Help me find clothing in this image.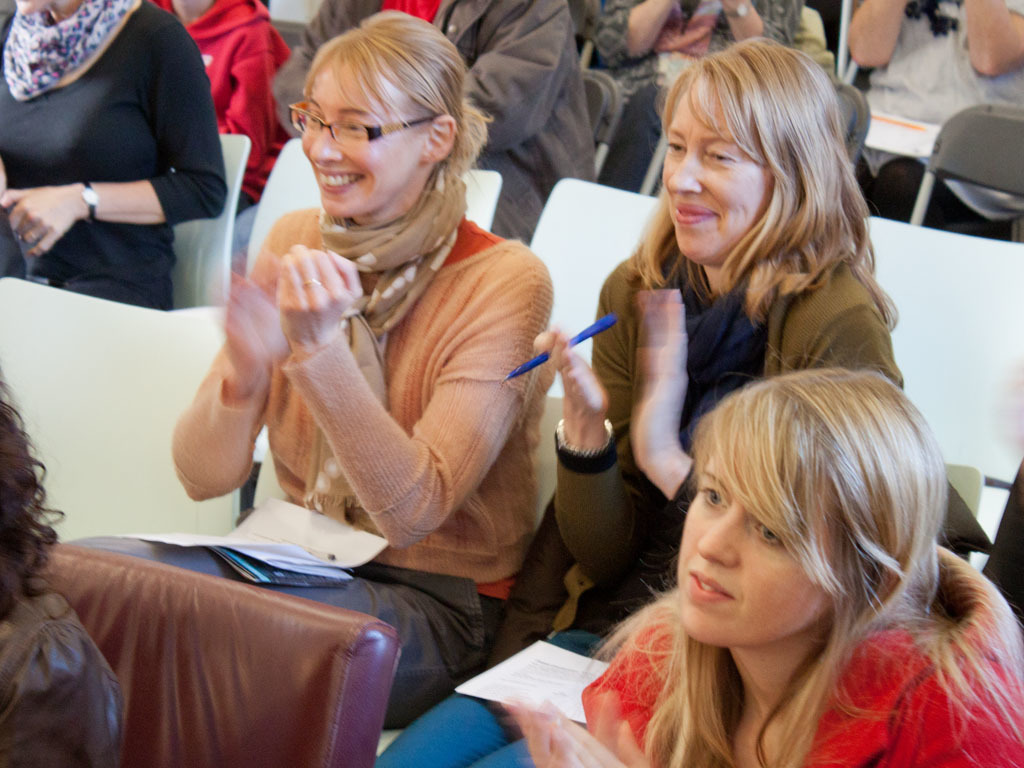
Found it: x1=0, y1=568, x2=134, y2=764.
